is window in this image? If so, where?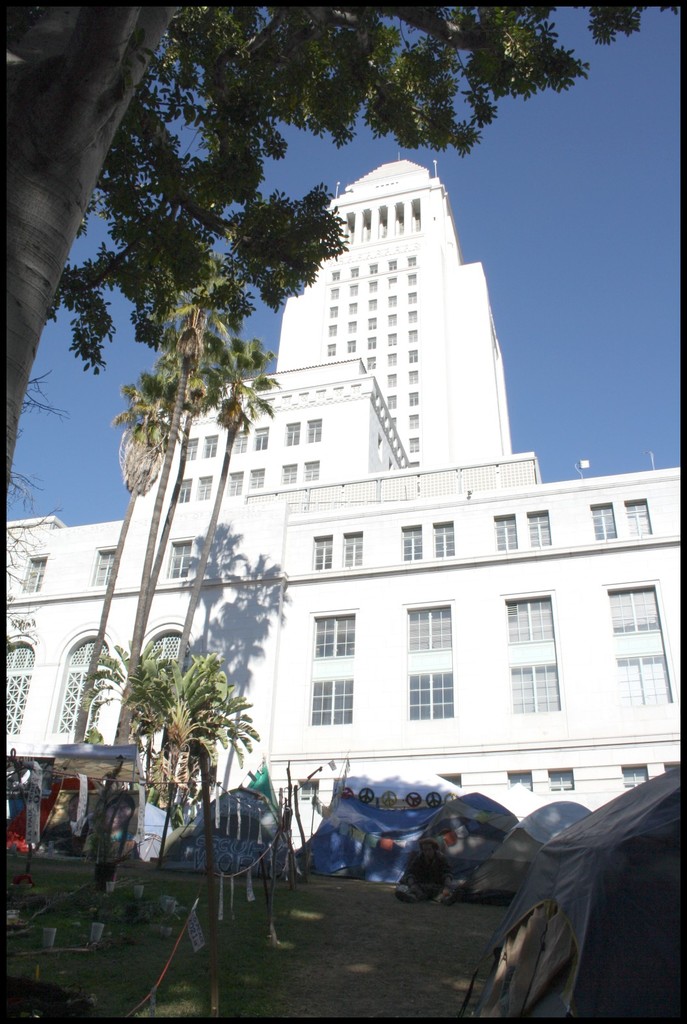
Yes, at {"x1": 201, "y1": 432, "x2": 217, "y2": 456}.
